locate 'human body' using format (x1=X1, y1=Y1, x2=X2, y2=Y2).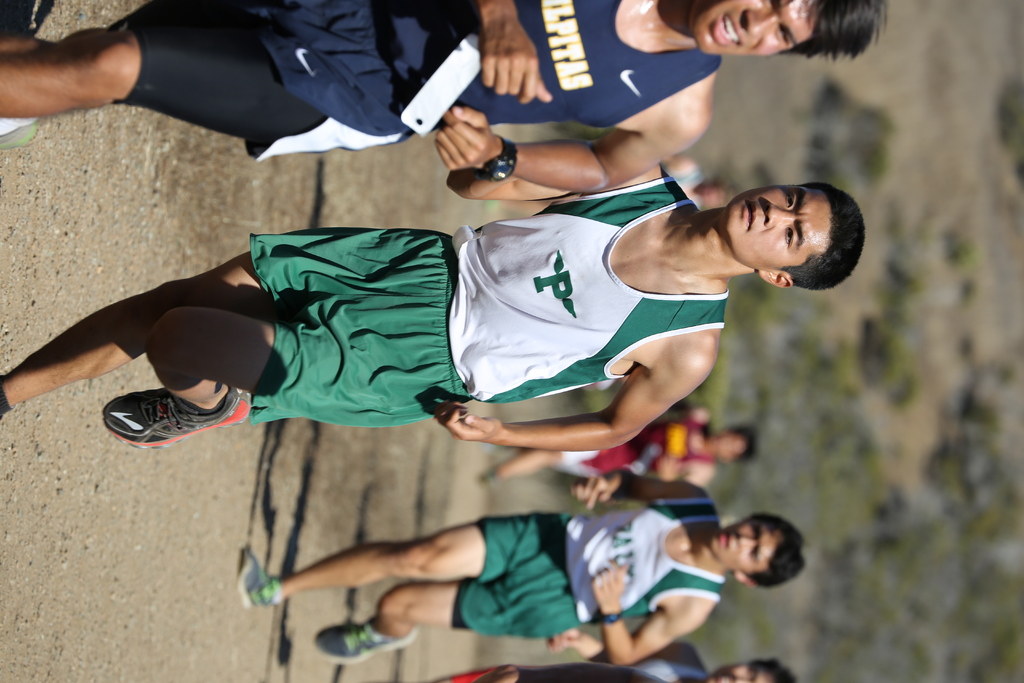
(x1=443, y1=654, x2=793, y2=682).
